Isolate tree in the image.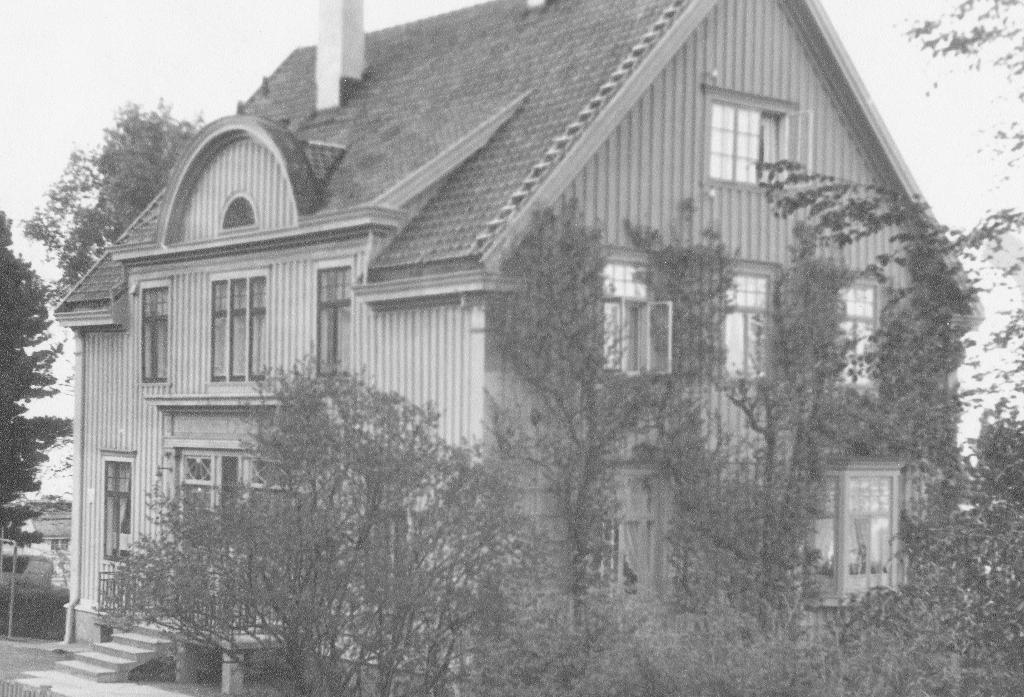
Isolated region: rect(102, 169, 1023, 696).
